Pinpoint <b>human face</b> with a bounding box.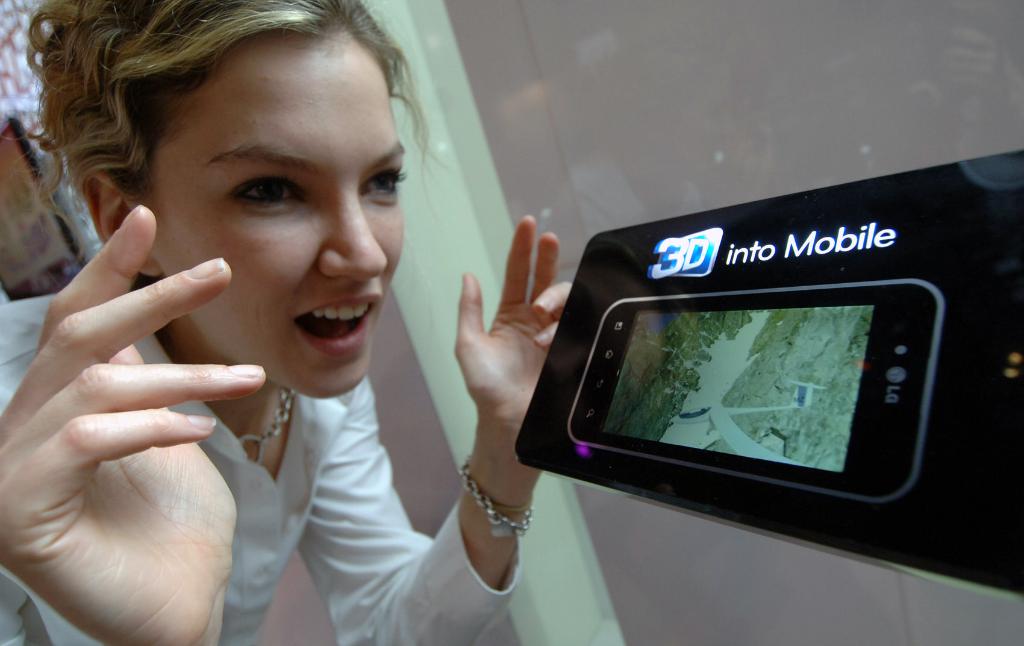
locate(153, 24, 406, 401).
